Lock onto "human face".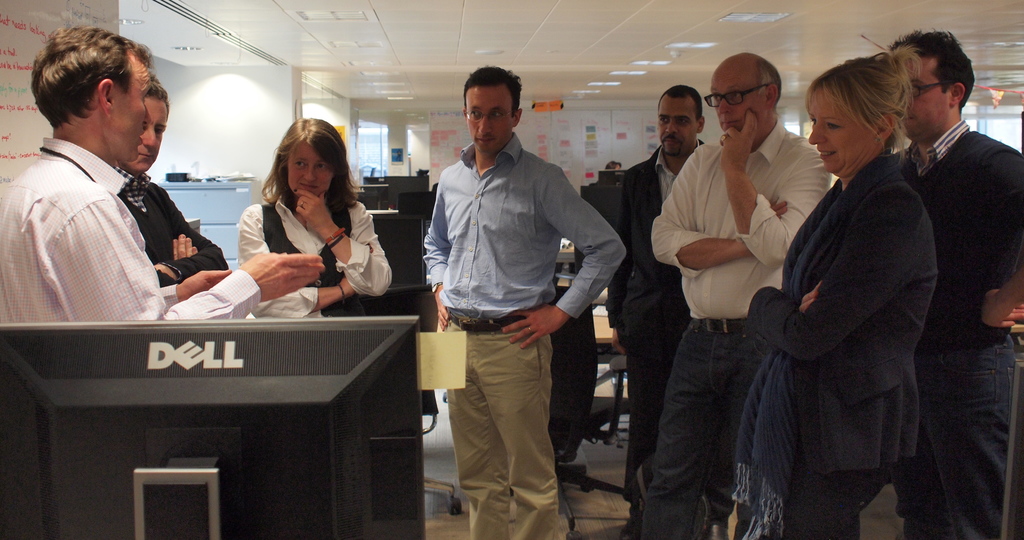
Locked: 467, 85, 515, 157.
